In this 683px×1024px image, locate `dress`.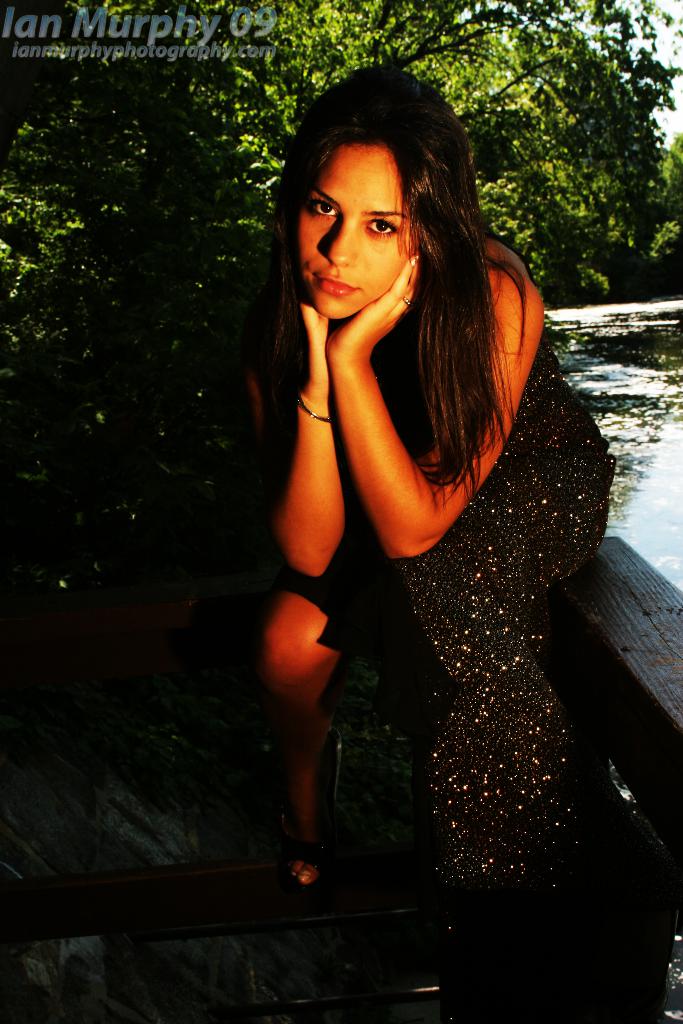
Bounding box: bbox=[283, 227, 571, 883].
